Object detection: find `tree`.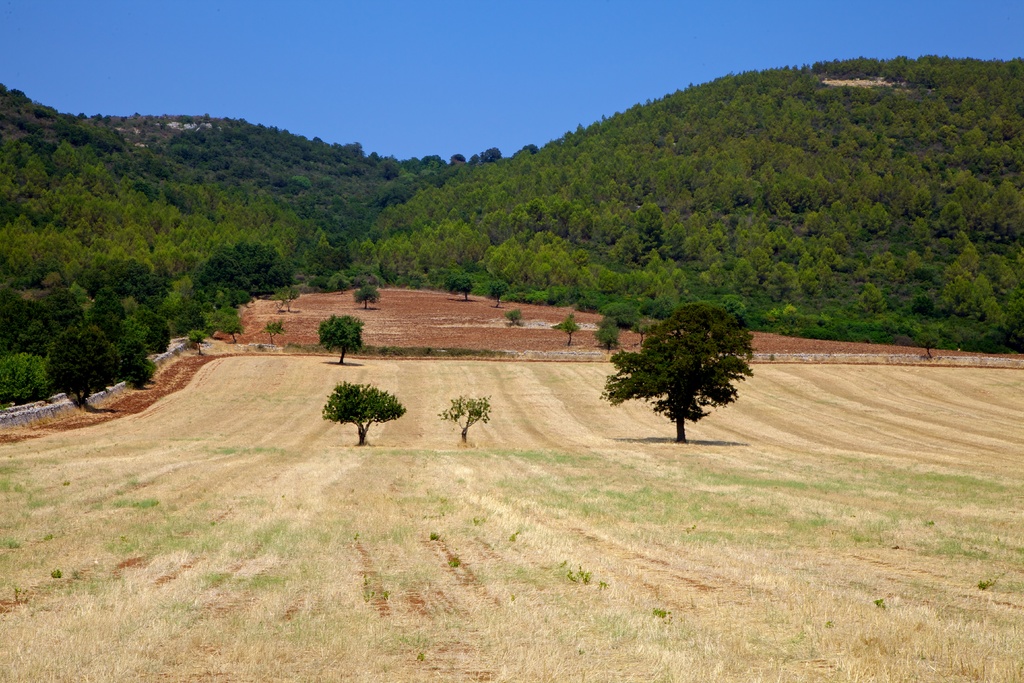
rect(139, 314, 169, 354).
